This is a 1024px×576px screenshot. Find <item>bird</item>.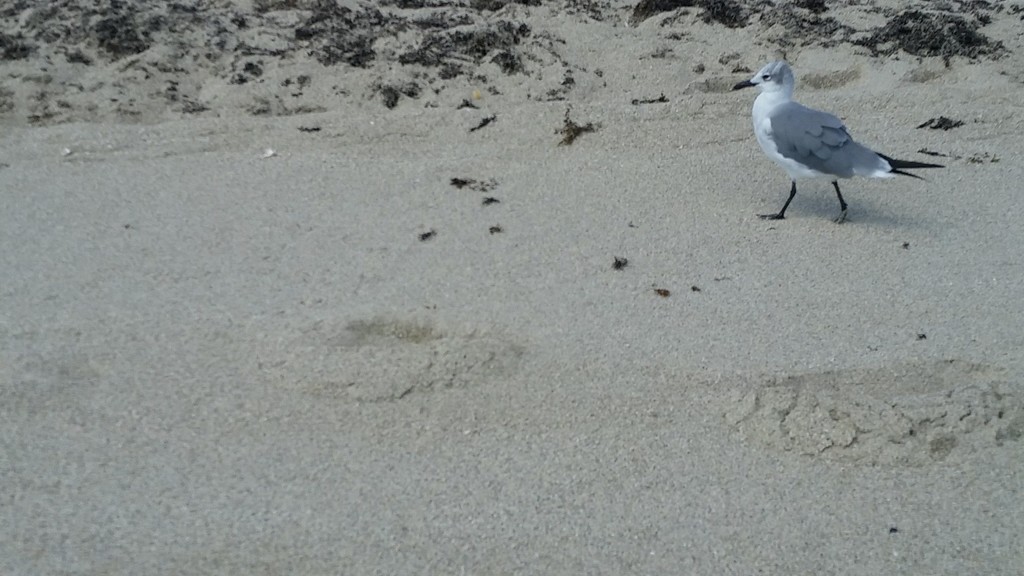
Bounding box: crop(748, 54, 938, 212).
